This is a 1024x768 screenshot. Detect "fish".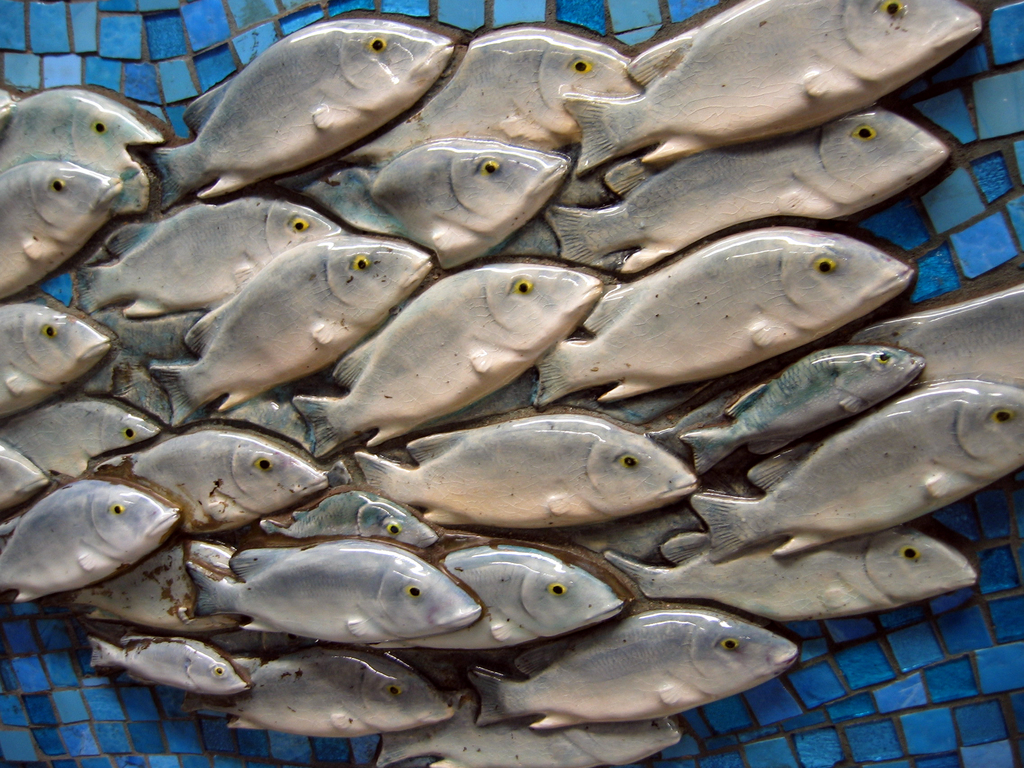
select_region(0, 159, 122, 298).
